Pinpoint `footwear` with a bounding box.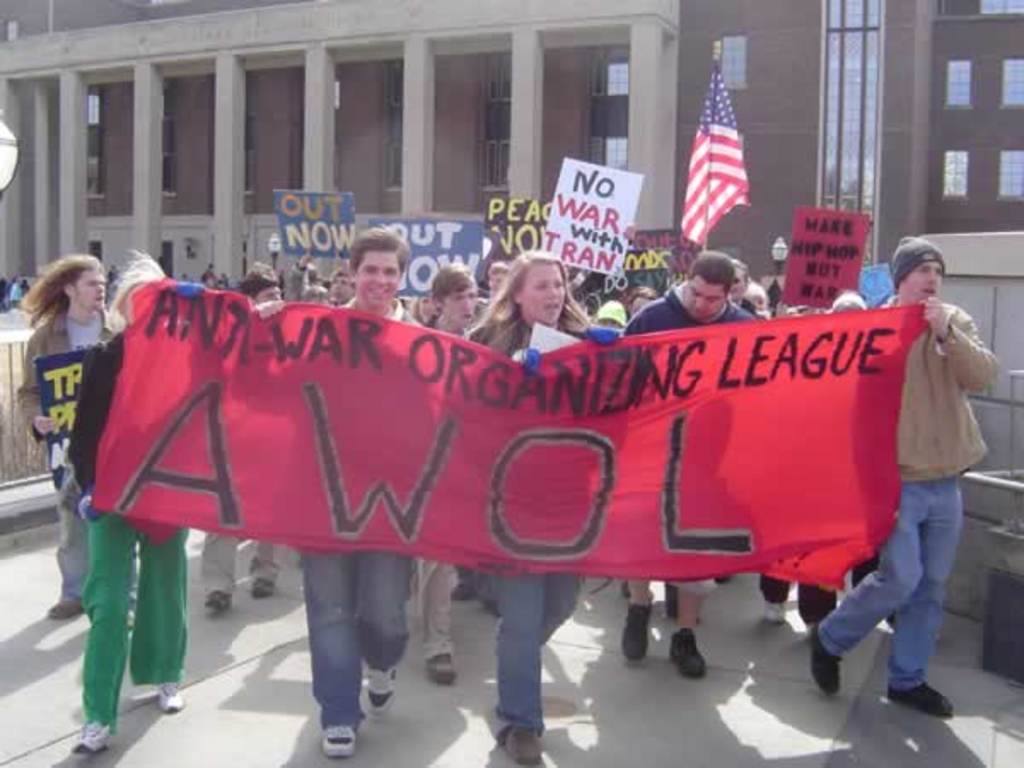
x1=870 y1=664 x2=957 y2=732.
